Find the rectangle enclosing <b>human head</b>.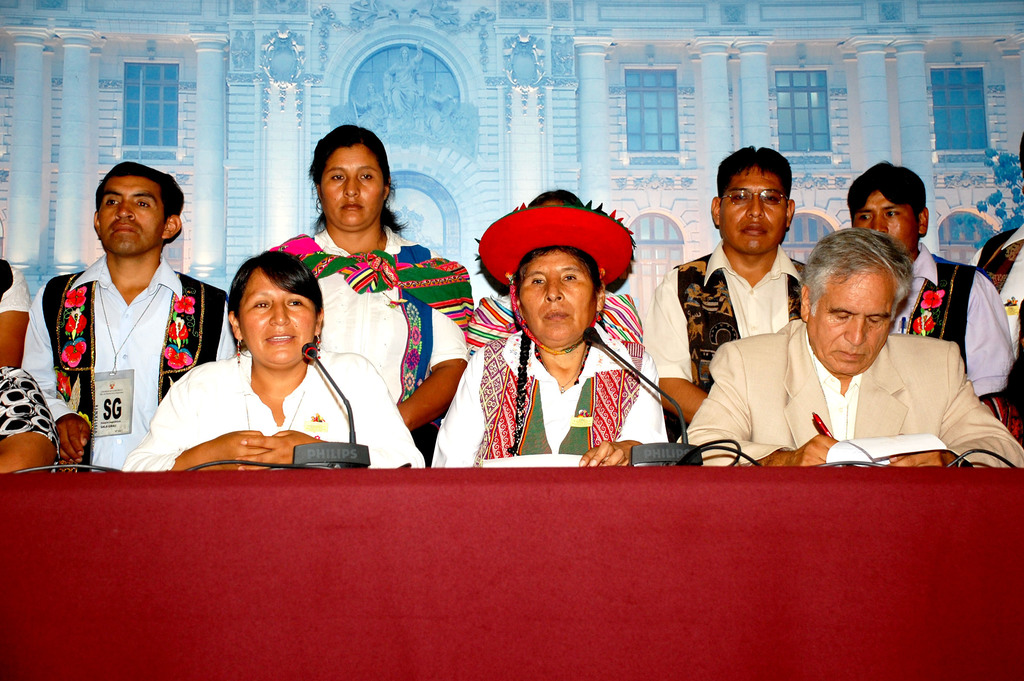
<region>813, 228, 929, 364</region>.
